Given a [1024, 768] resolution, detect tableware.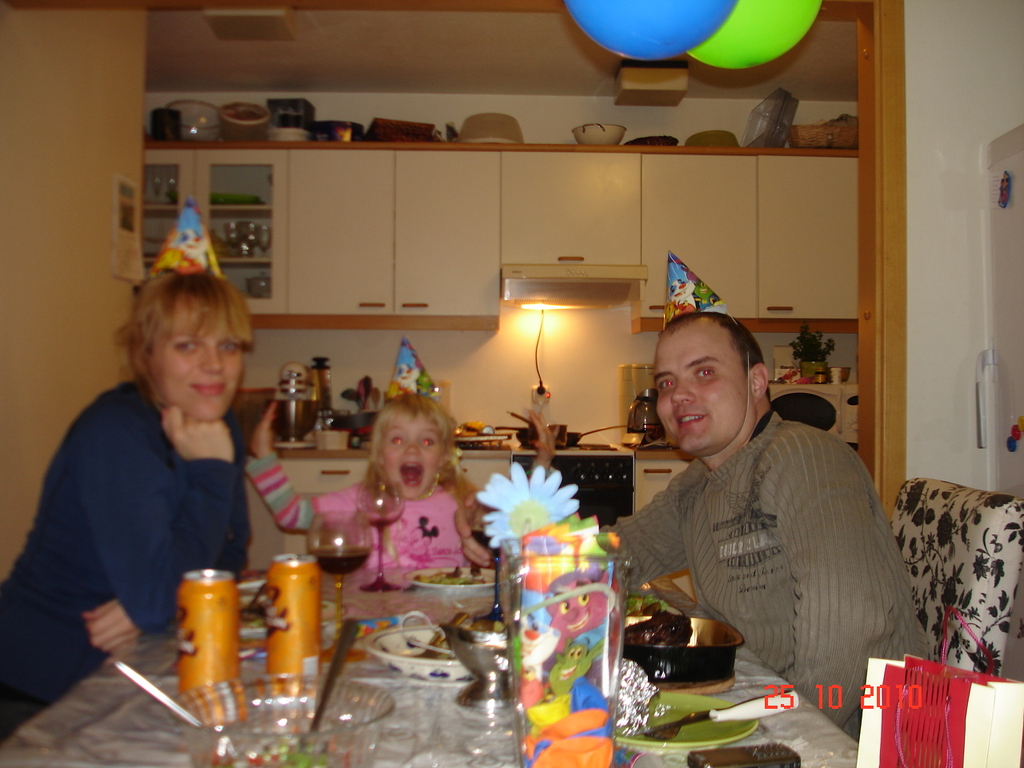
box=[134, 674, 399, 767].
